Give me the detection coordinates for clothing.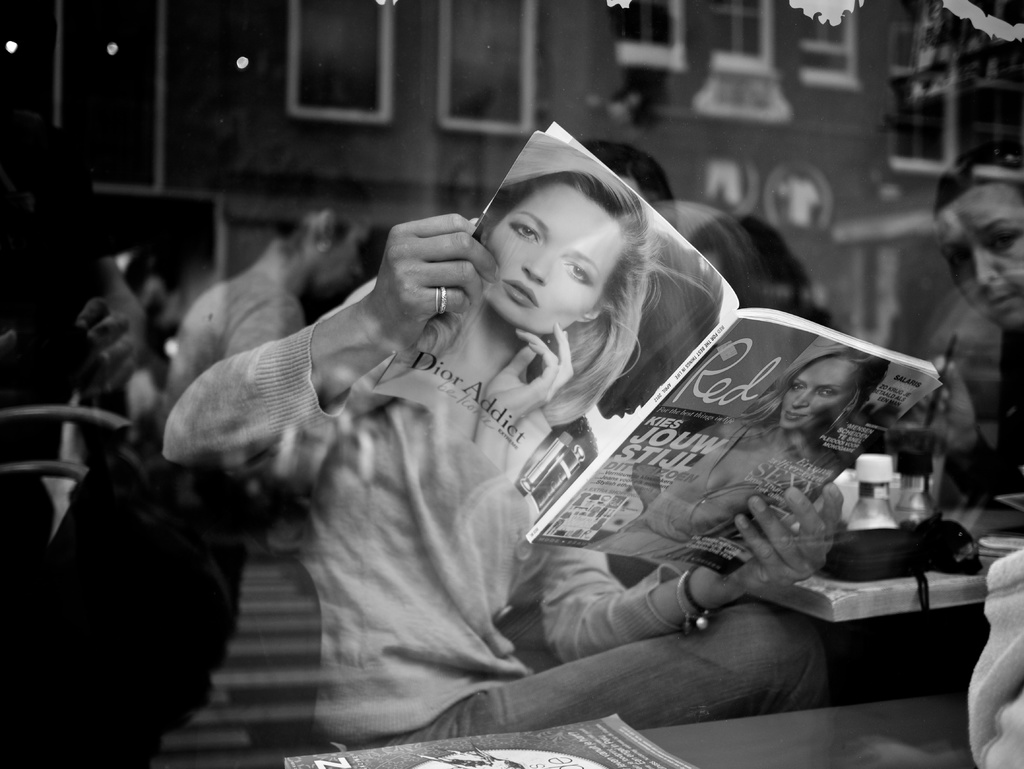
region(159, 274, 828, 755).
